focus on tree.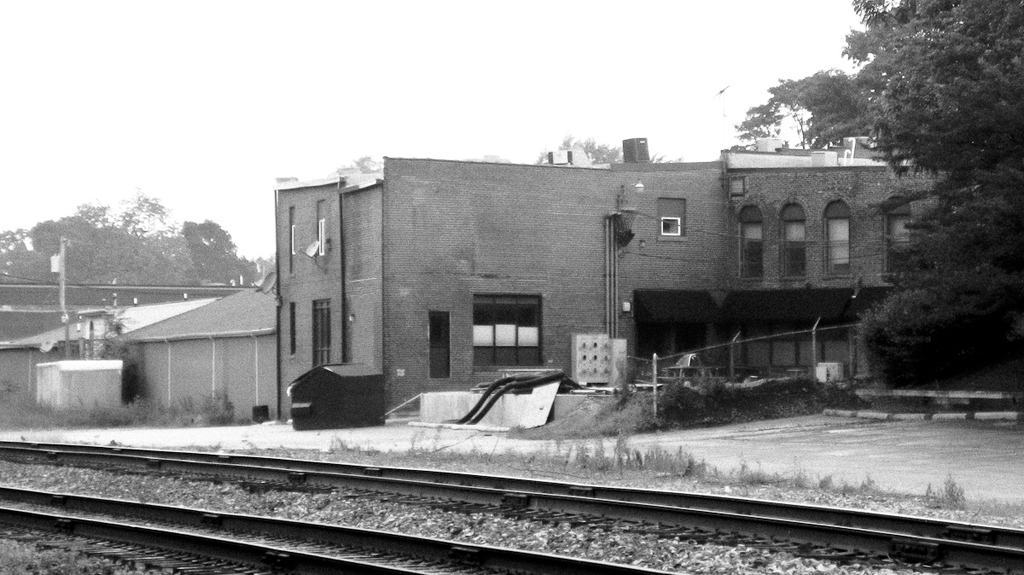
Focused at region(856, 242, 992, 381).
